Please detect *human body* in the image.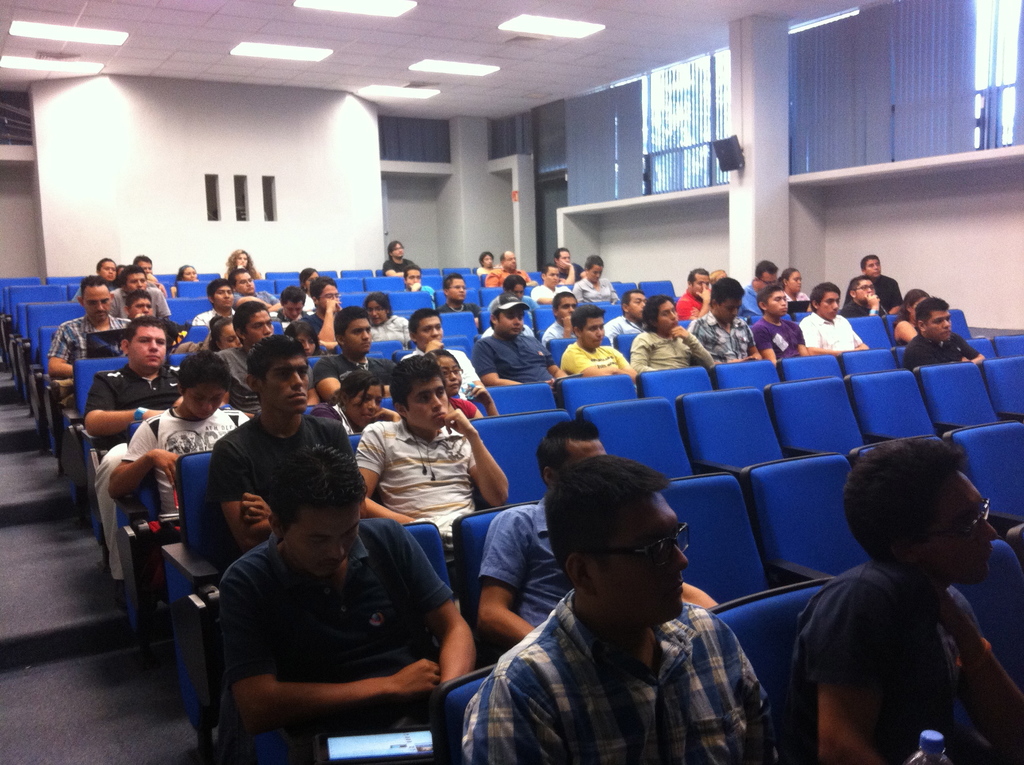
locate(475, 328, 571, 390).
